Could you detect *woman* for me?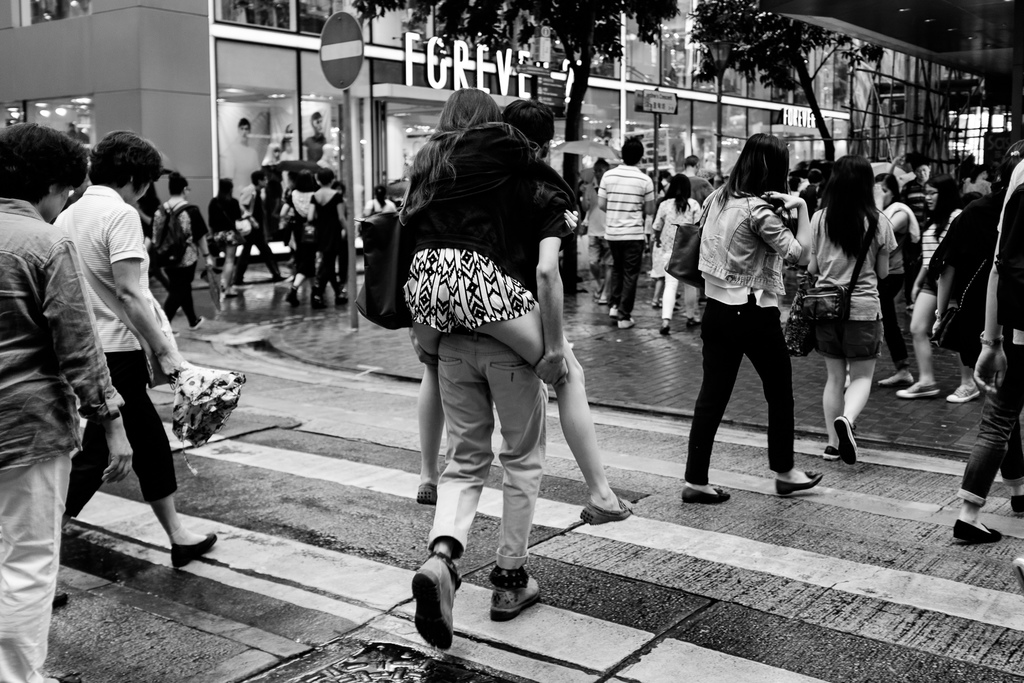
Detection result: pyautogui.locateOnScreen(279, 167, 317, 294).
